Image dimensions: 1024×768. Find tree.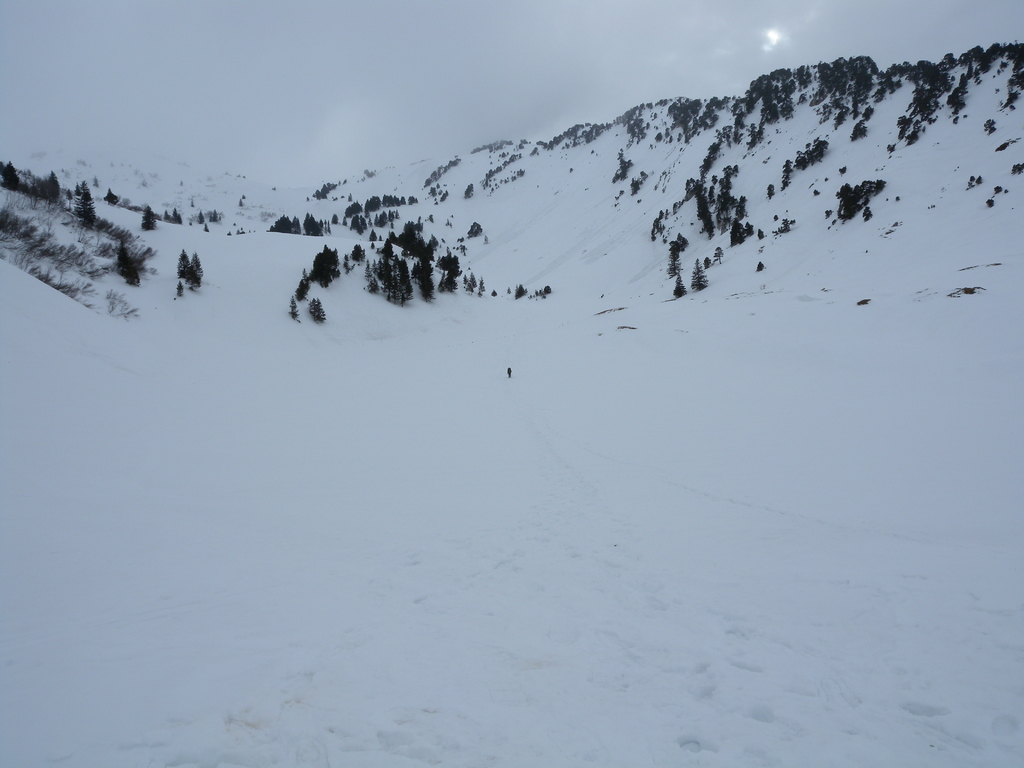
bbox=(287, 296, 300, 323).
